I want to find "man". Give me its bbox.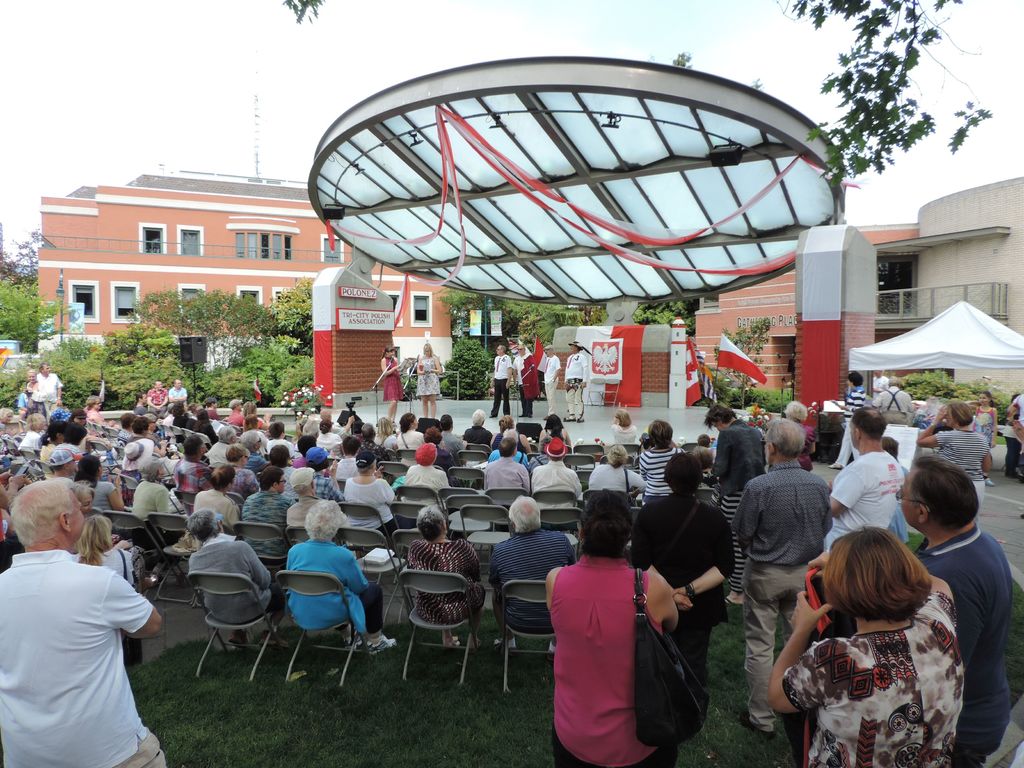
{"left": 200, "top": 458, "right": 254, "bottom": 547}.
